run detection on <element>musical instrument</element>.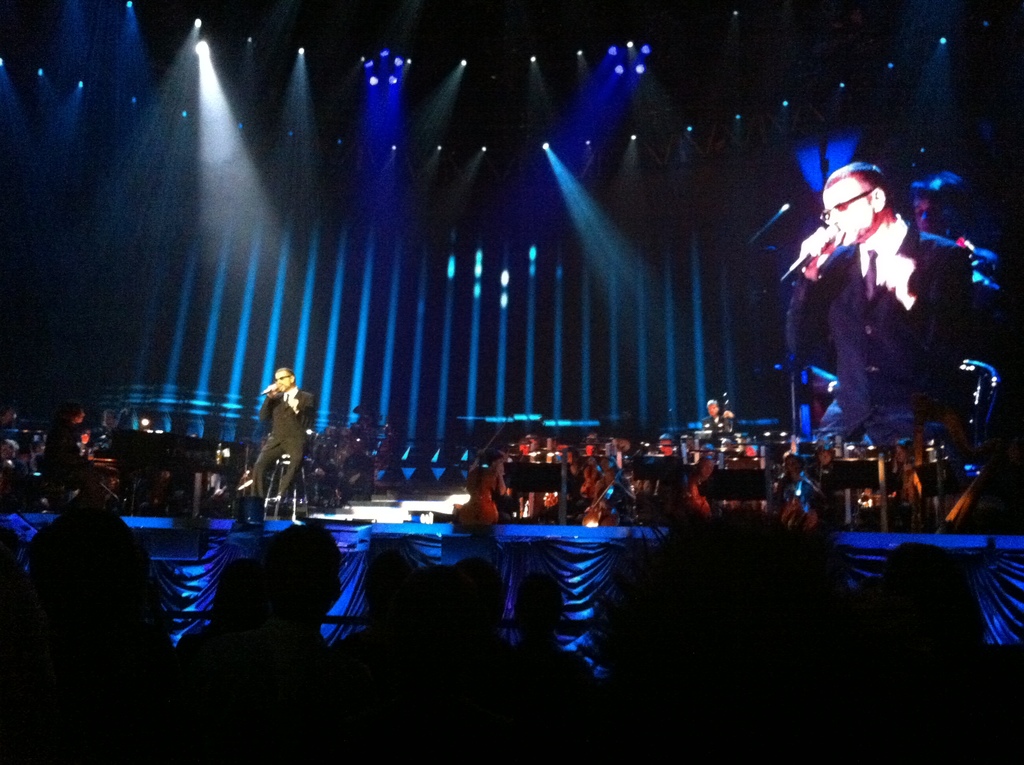
Result: 774, 441, 833, 539.
